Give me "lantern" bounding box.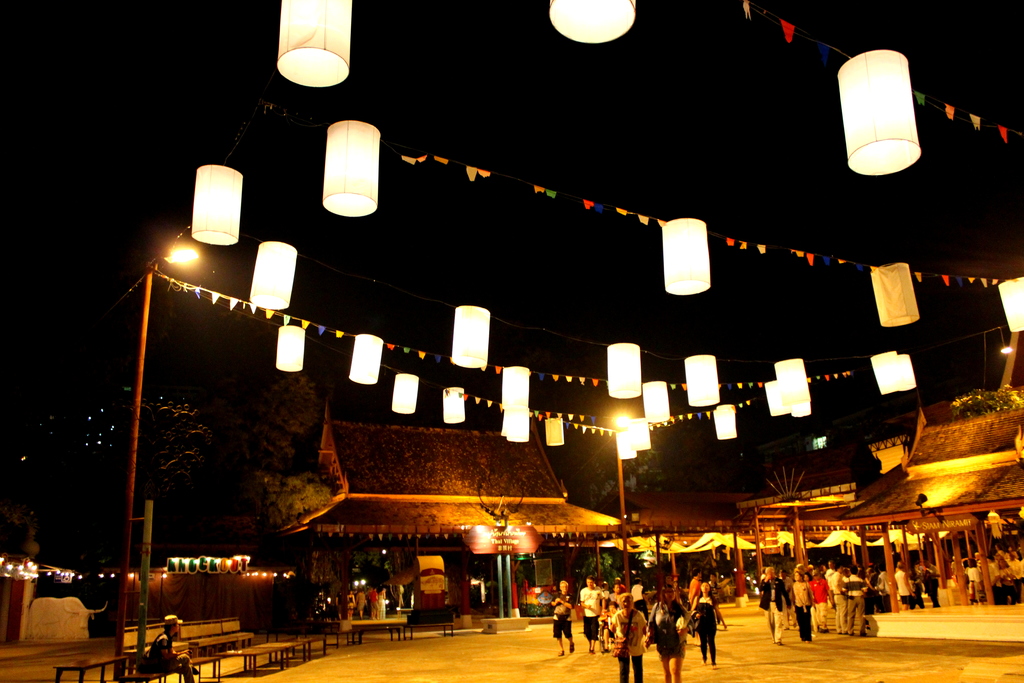
870,263,919,327.
